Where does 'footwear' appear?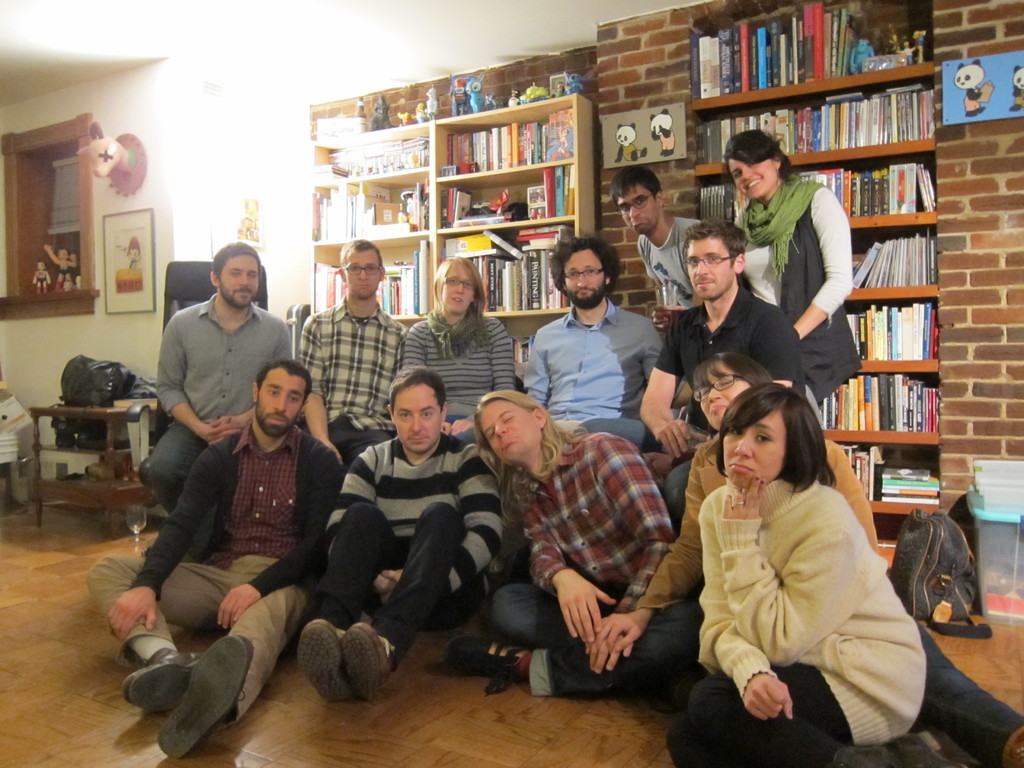
Appears at 300, 612, 341, 708.
